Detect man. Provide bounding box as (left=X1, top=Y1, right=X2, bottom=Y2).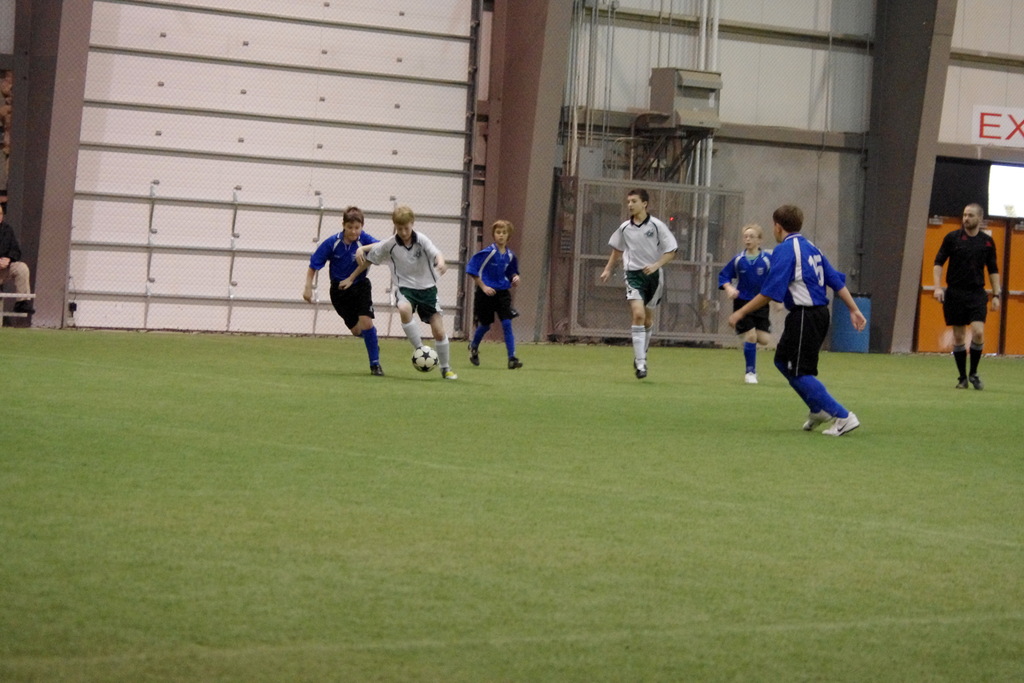
(left=305, top=206, right=393, bottom=375).
